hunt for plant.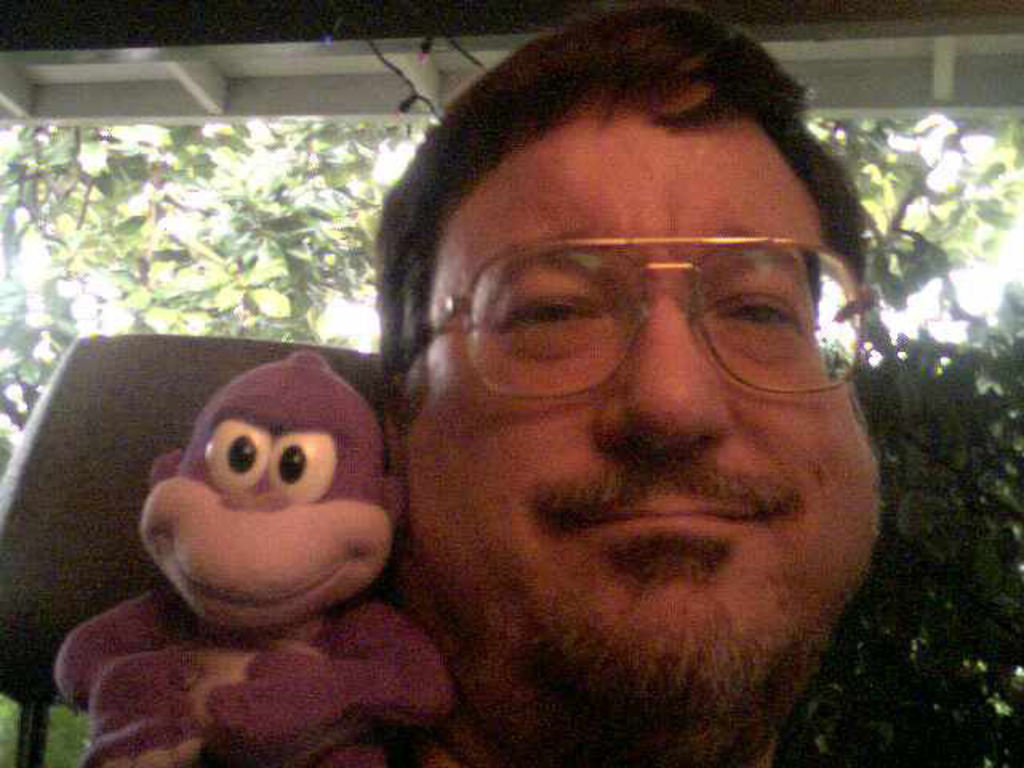
Hunted down at (x1=37, y1=699, x2=101, y2=766).
